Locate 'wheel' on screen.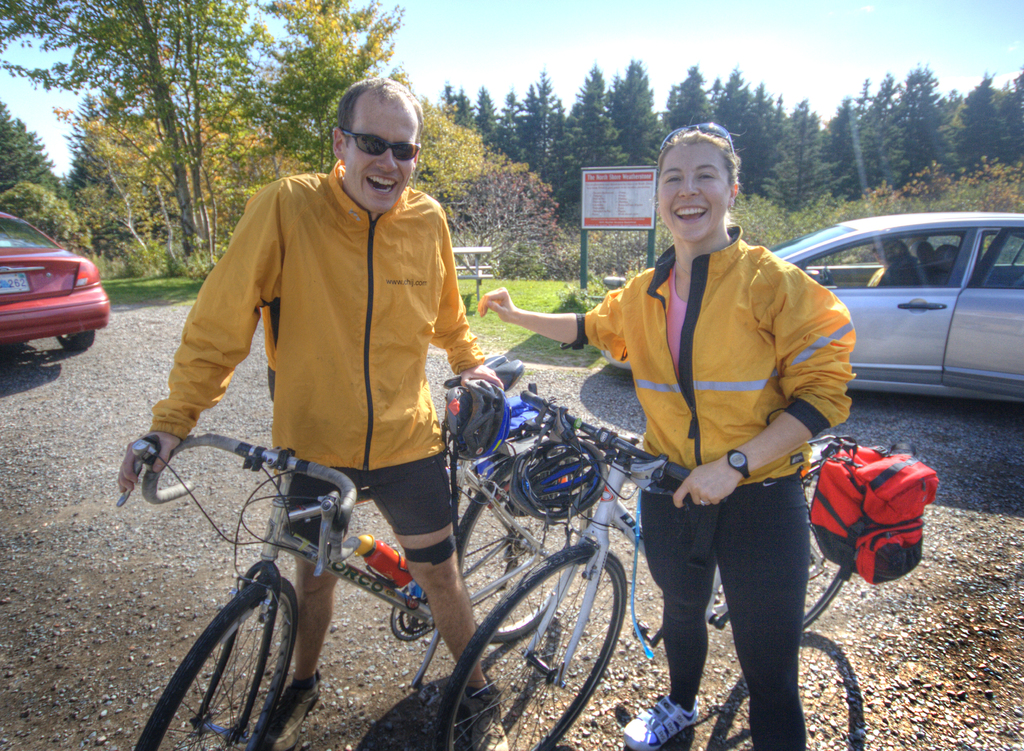
On screen at l=431, t=543, r=630, b=750.
